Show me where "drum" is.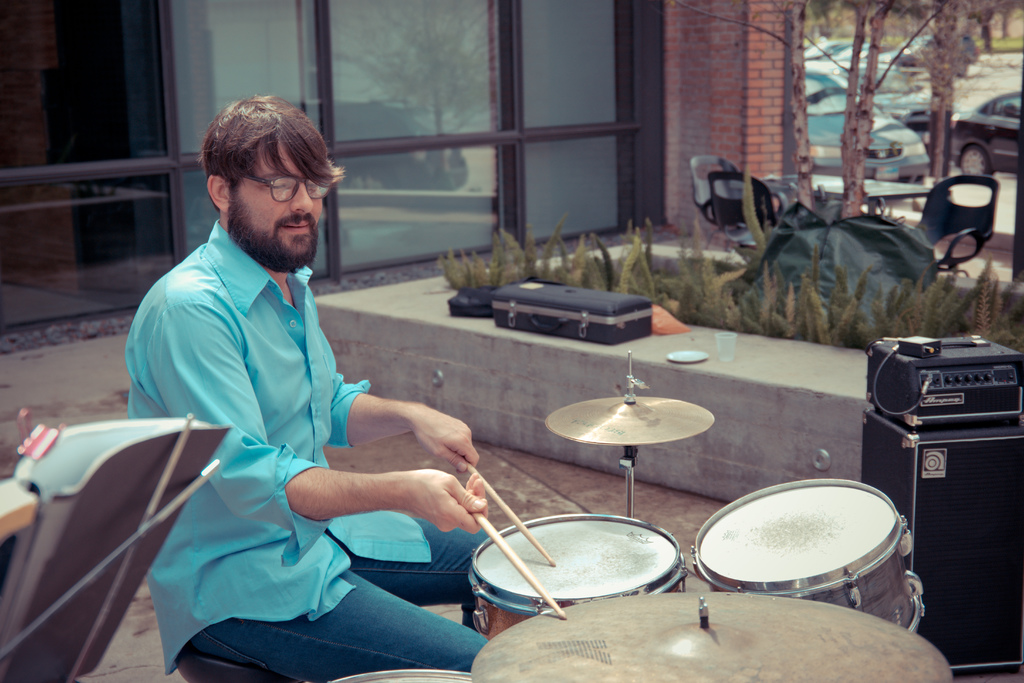
"drum" is at region(692, 477, 927, 633).
